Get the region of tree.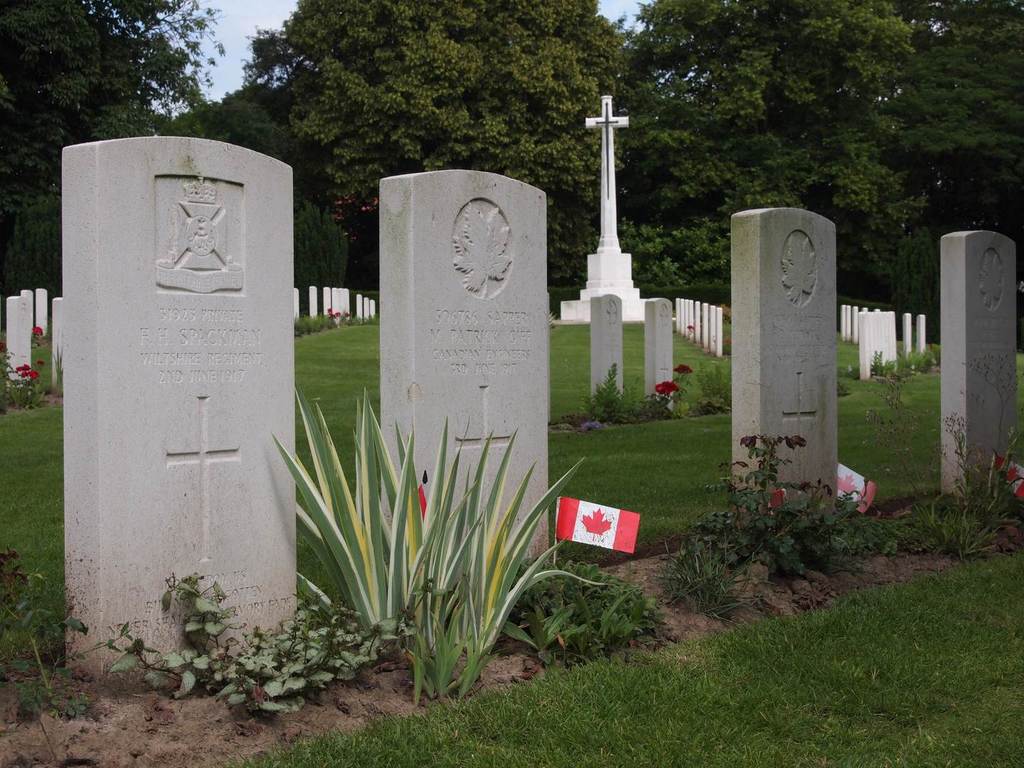
<region>238, 9, 683, 280</region>.
